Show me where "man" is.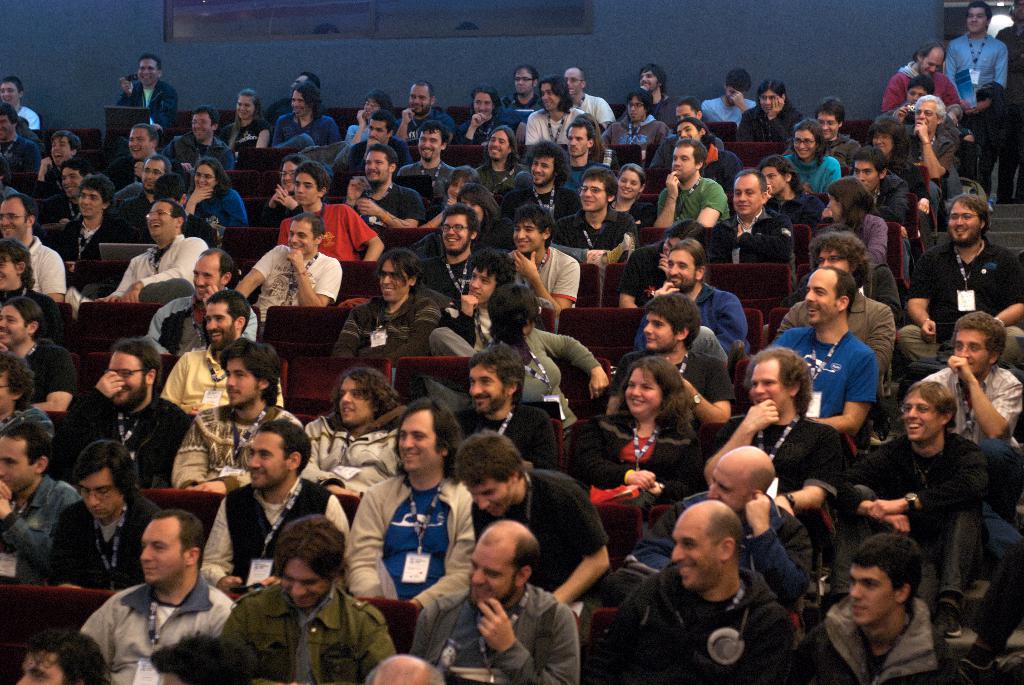
"man" is at x1=447 y1=429 x2=610 y2=604.
